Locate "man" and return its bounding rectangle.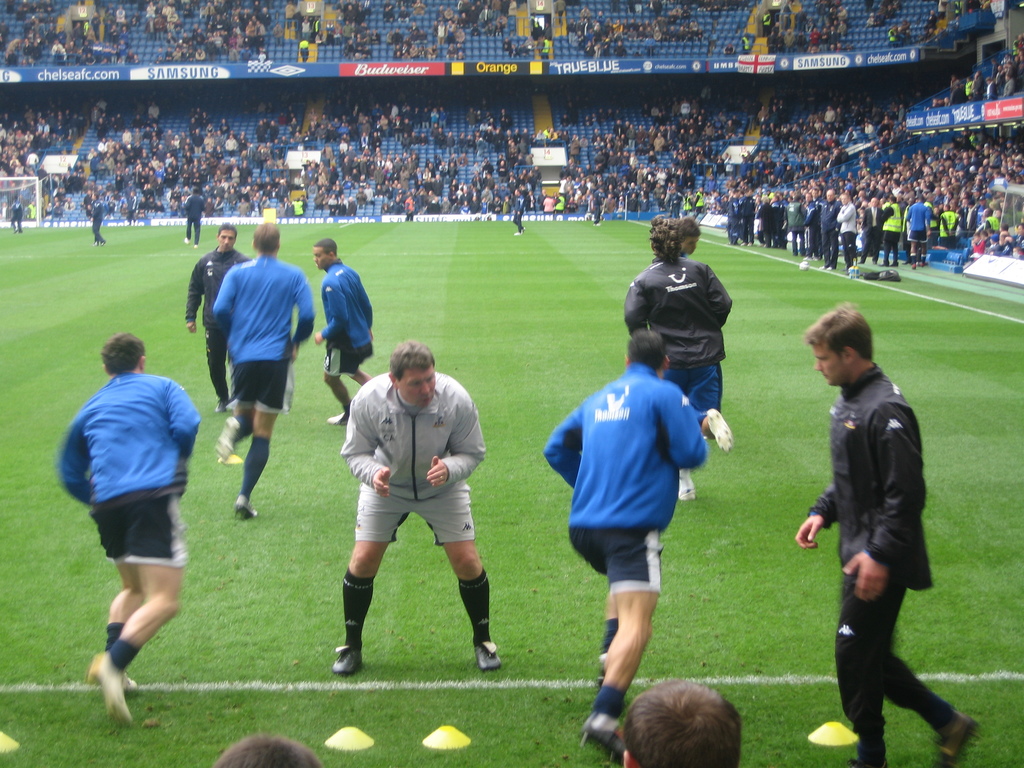
<bbox>540, 330, 705, 767</bbox>.
